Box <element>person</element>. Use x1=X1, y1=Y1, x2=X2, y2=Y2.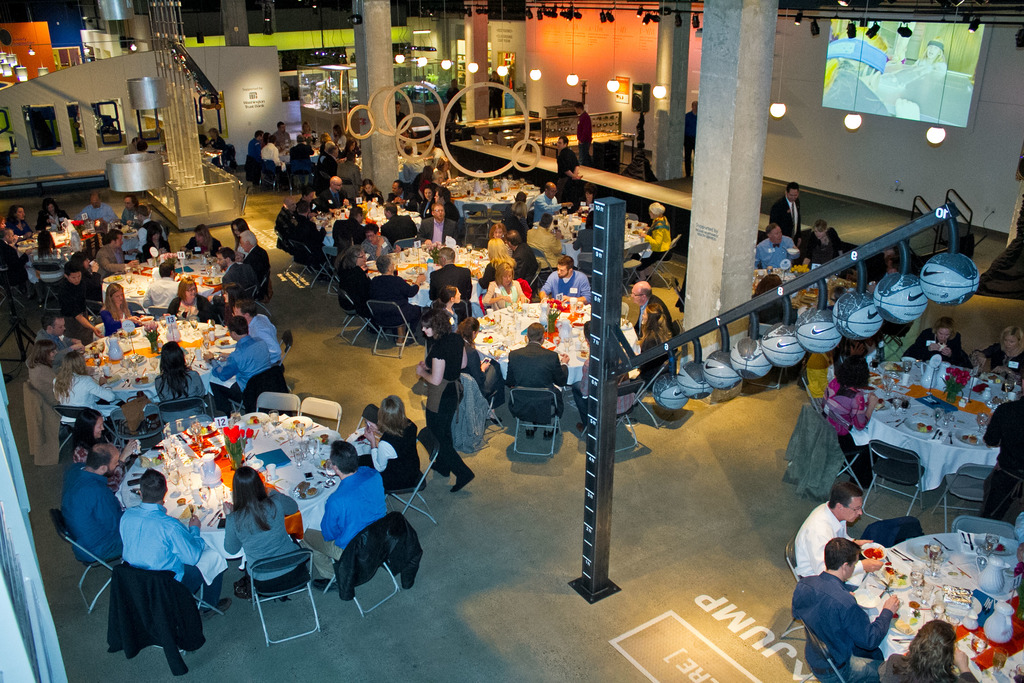
x1=354, y1=398, x2=424, y2=503.
